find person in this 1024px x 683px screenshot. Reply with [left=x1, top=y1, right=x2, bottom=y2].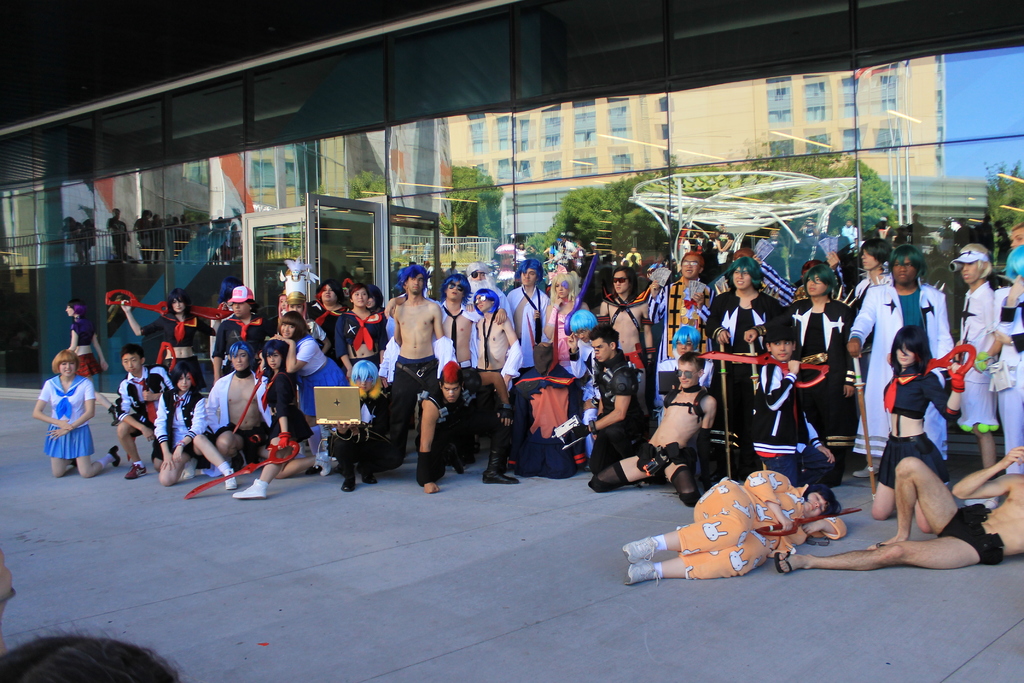
[left=865, top=261, right=962, bottom=557].
